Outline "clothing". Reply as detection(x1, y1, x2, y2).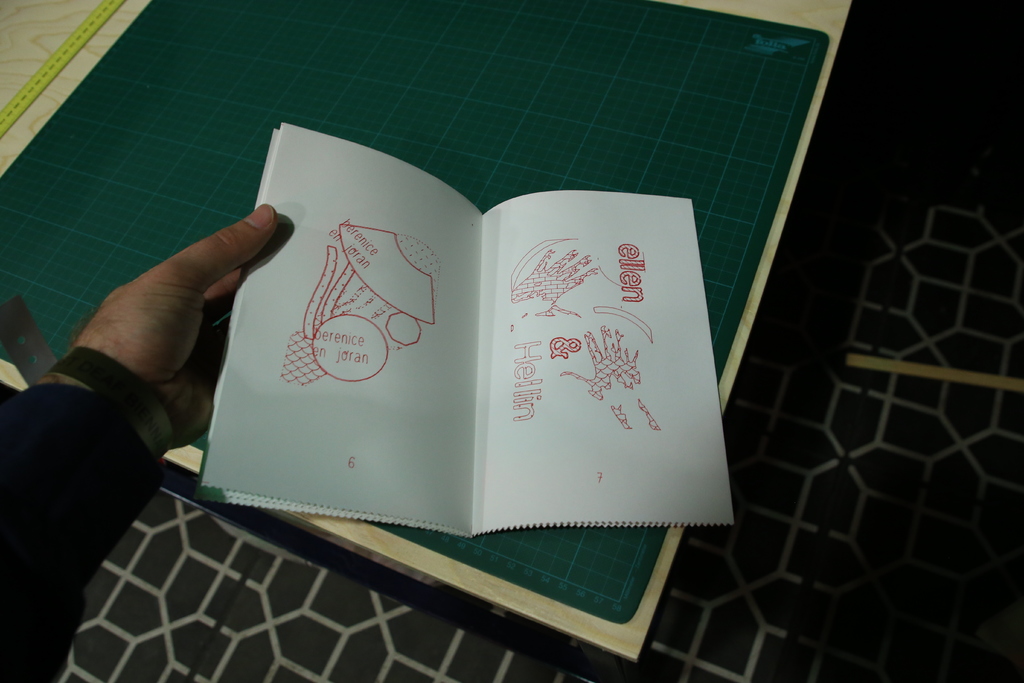
detection(0, 372, 164, 682).
